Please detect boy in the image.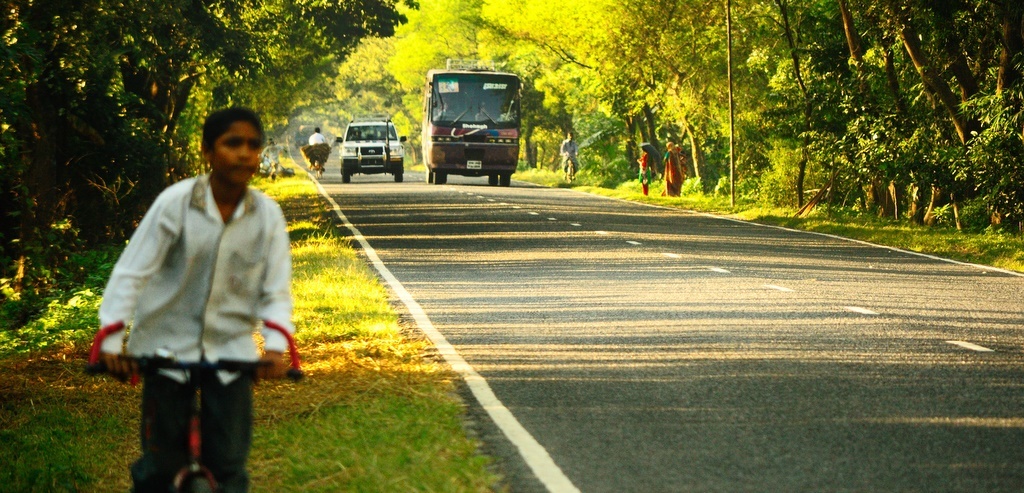
Rect(79, 108, 297, 474).
